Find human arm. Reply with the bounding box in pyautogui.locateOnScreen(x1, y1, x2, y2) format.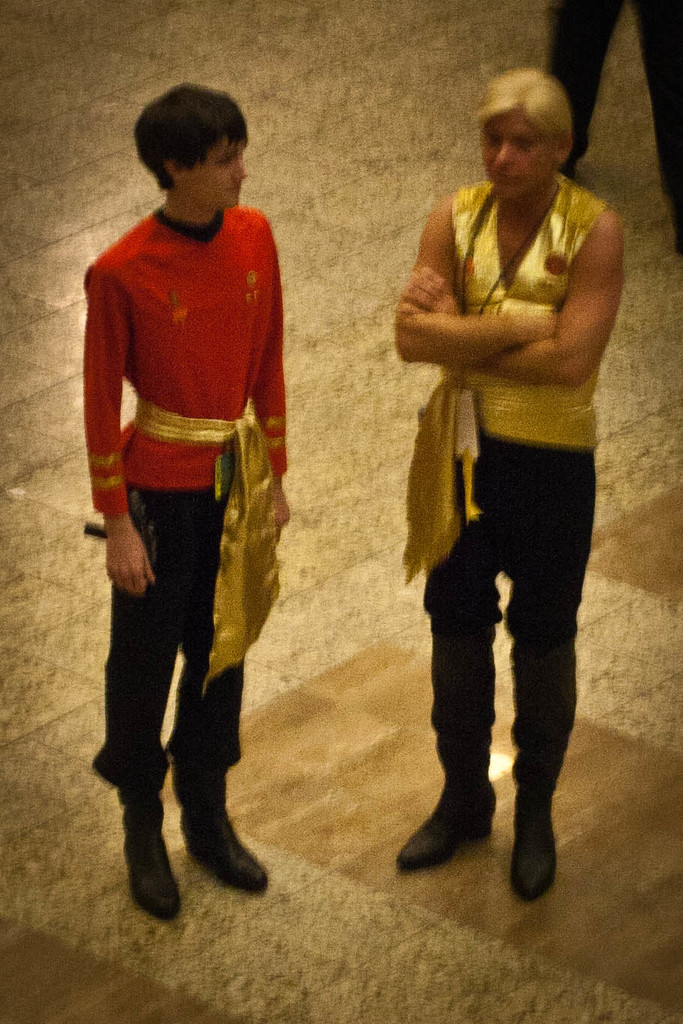
pyautogui.locateOnScreen(397, 204, 606, 386).
